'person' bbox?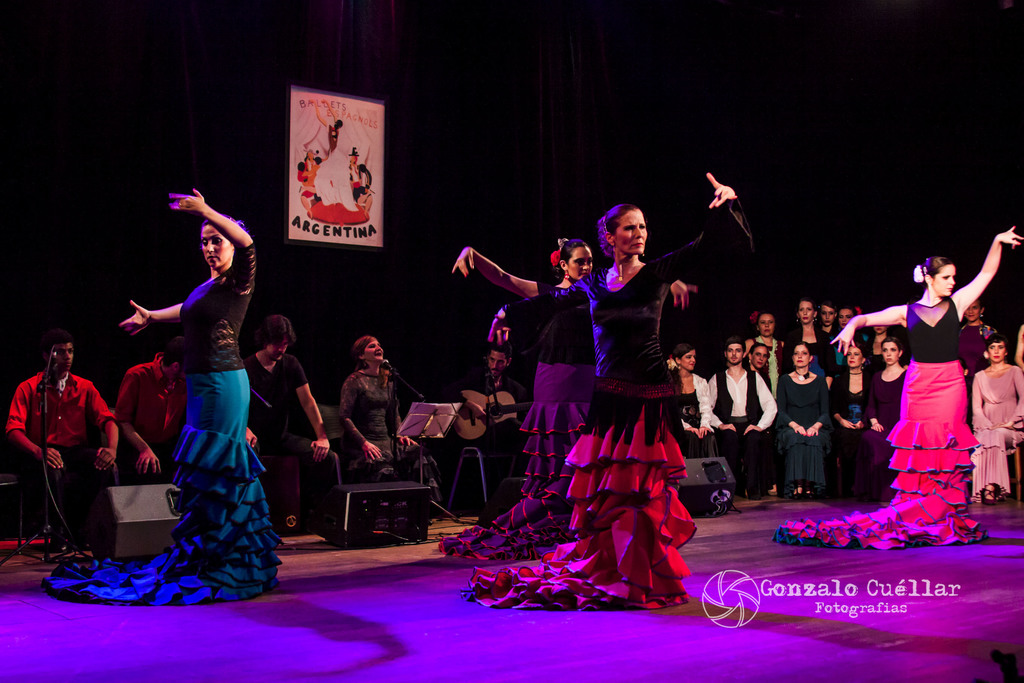
{"x1": 244, "y1": 317, "x2": 328, "y2": 539}
